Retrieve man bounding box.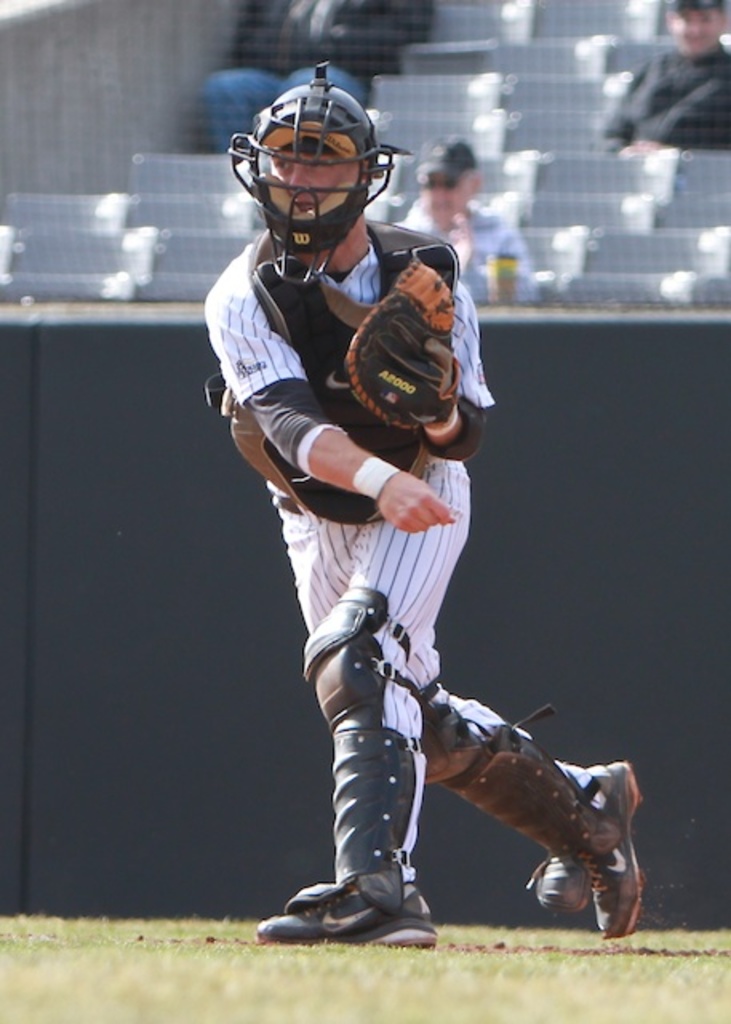
Bounding box: [190, 90, 589, 944].
